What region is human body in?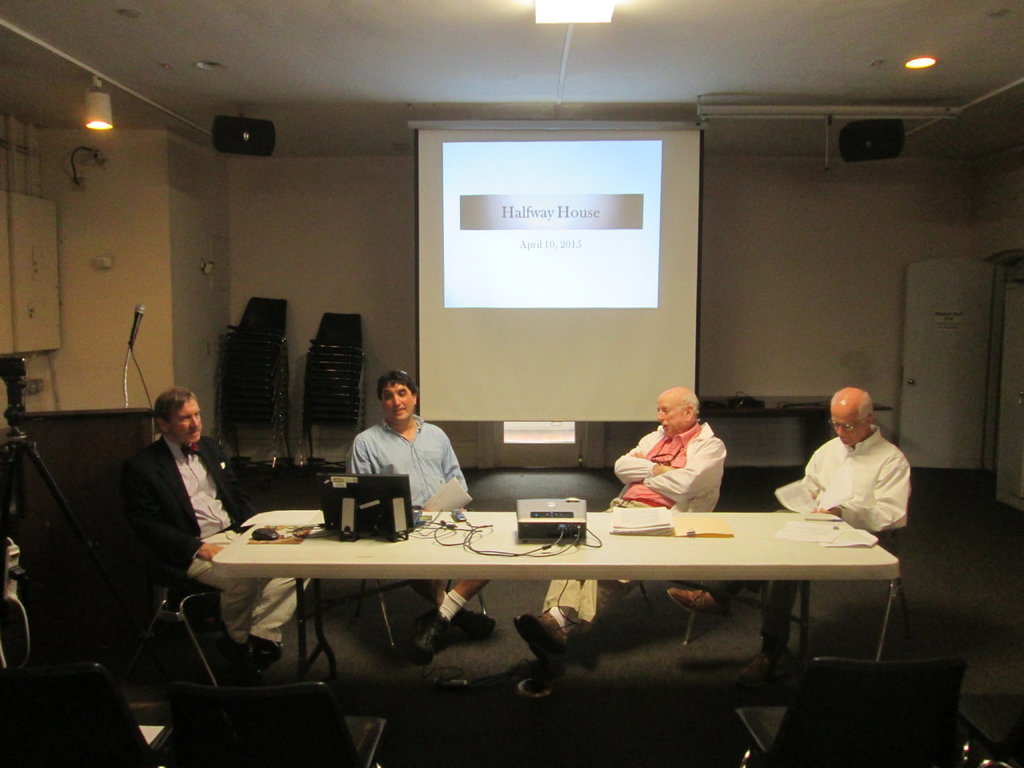
bbox(113, 433, 316, 680).
